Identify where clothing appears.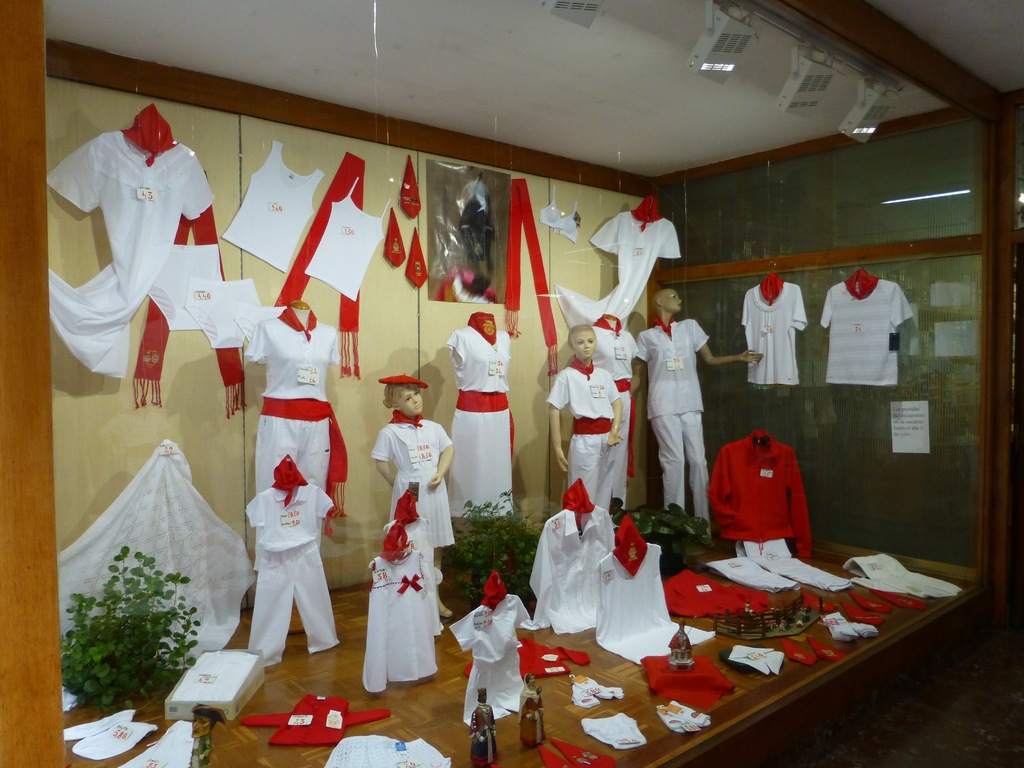
Appears at 243:318:340:401.
